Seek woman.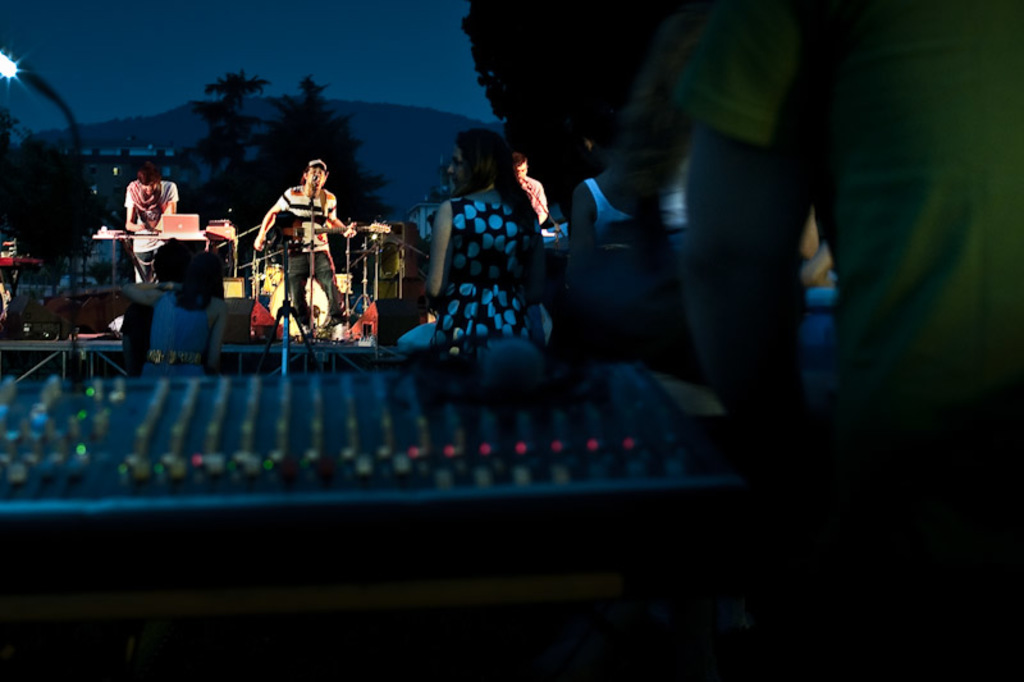
x1=392, y1=109, x2=566, y2=394.
